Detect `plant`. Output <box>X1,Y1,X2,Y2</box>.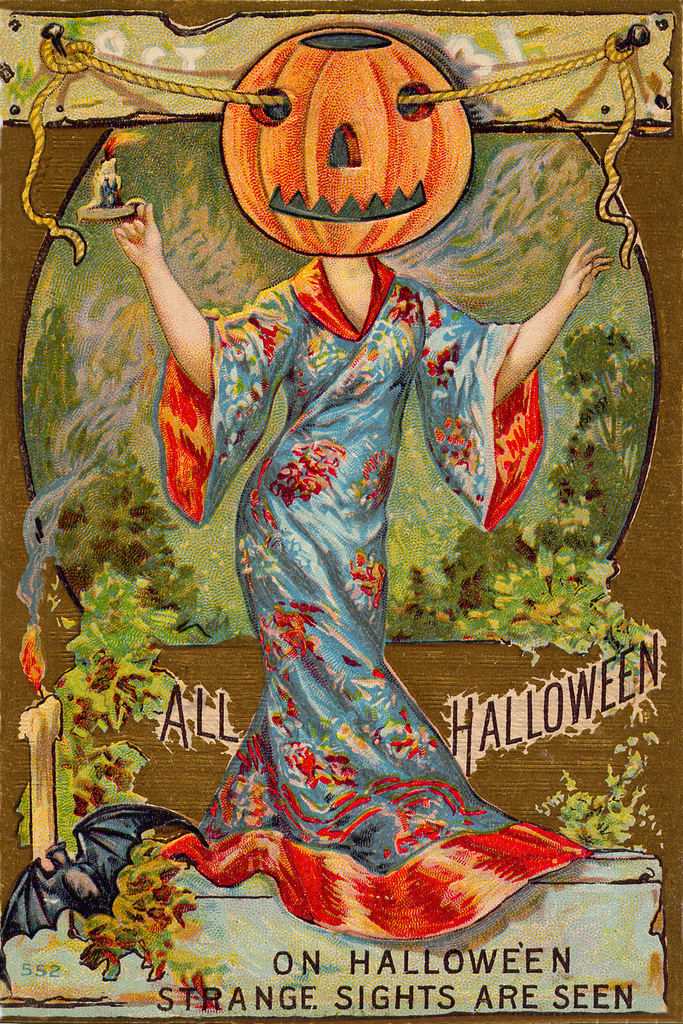
<box>13,563,168,862</box>.
